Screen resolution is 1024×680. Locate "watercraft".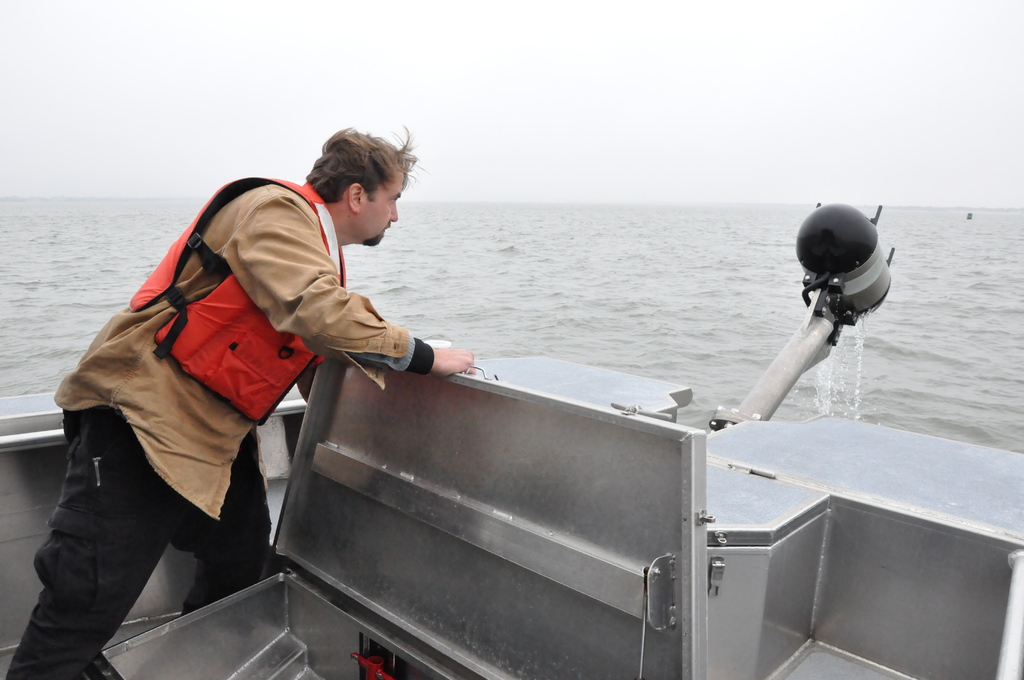
region(0, 201, 1023, 679).
